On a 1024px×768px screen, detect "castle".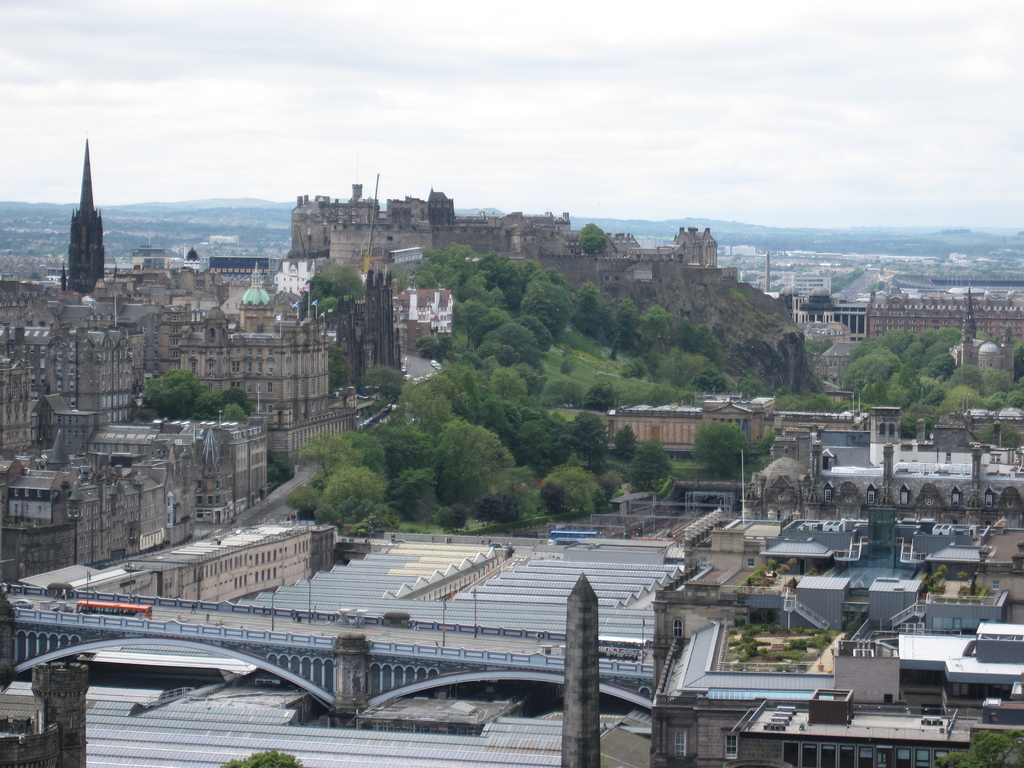
[left=0, top=132, right=483, bottom=674].
